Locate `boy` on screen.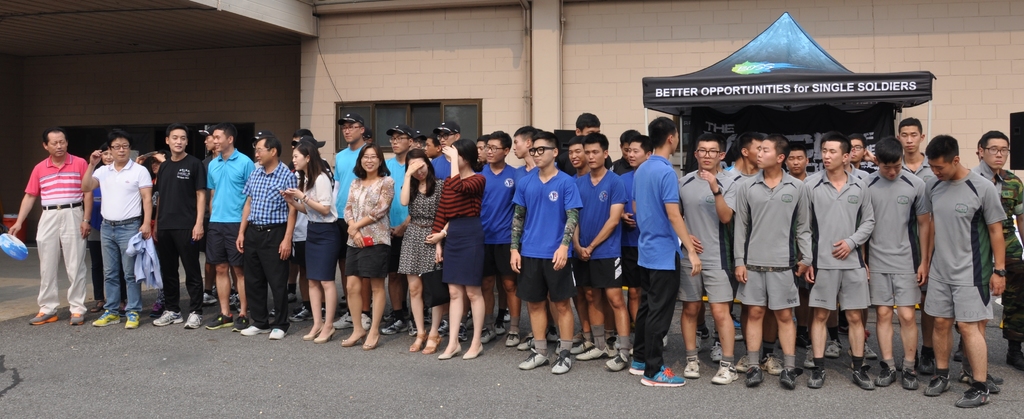
On screen at [left=569, top=135, right=588, bottom=186].
